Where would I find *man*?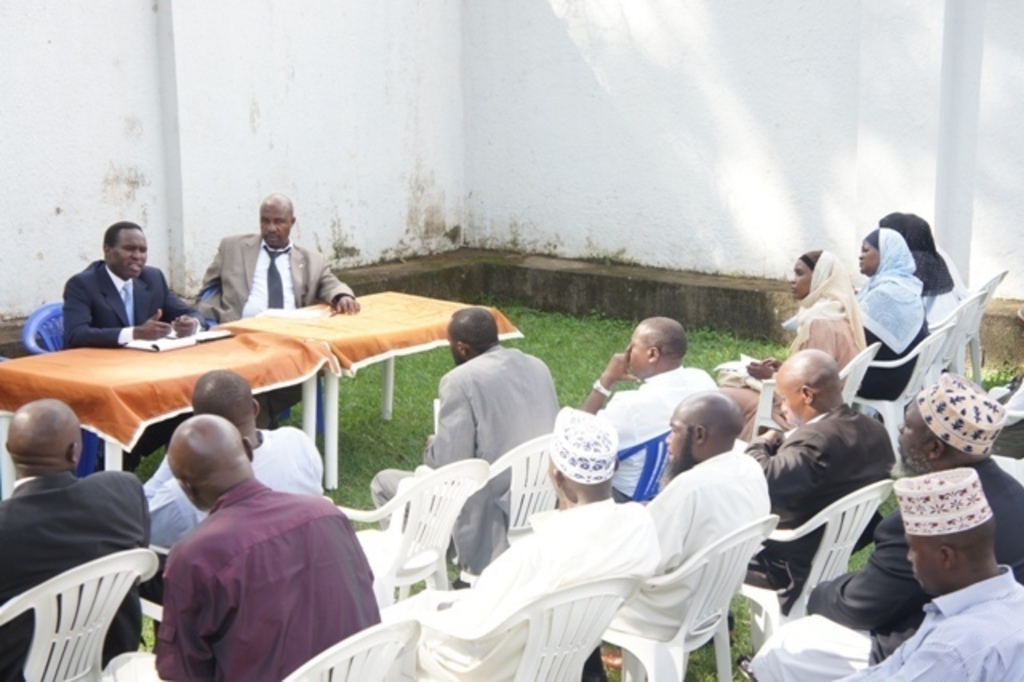
At crop(422, 411, 661, 680).
